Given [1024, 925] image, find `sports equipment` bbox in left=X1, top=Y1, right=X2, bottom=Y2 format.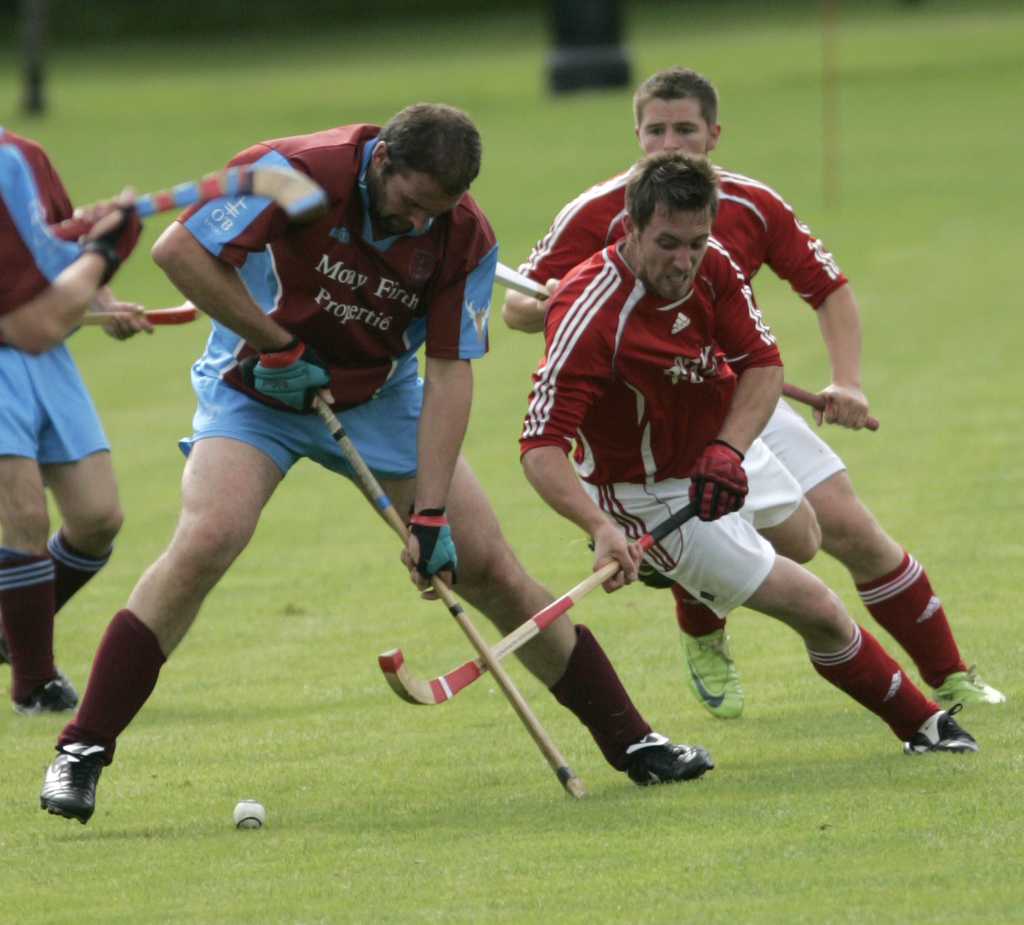
left=621, top=729, right=721, bottom=790.
